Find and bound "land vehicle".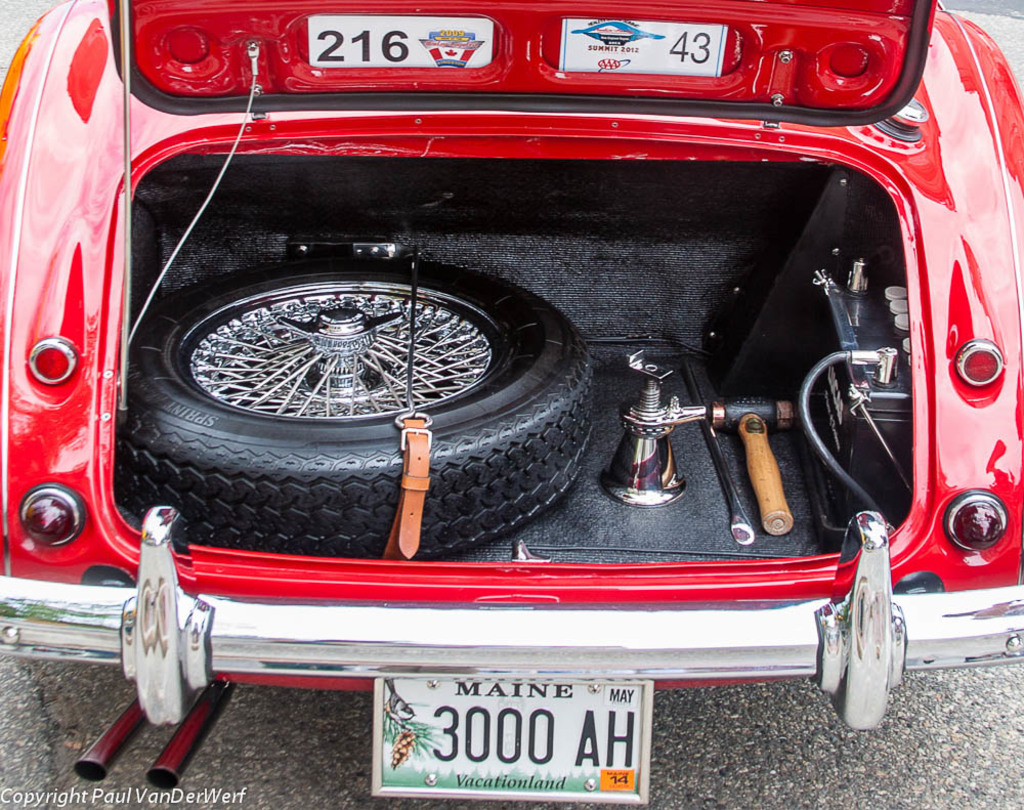
Bound: (x1=0, y1=1, x2=1023, y2=806).
